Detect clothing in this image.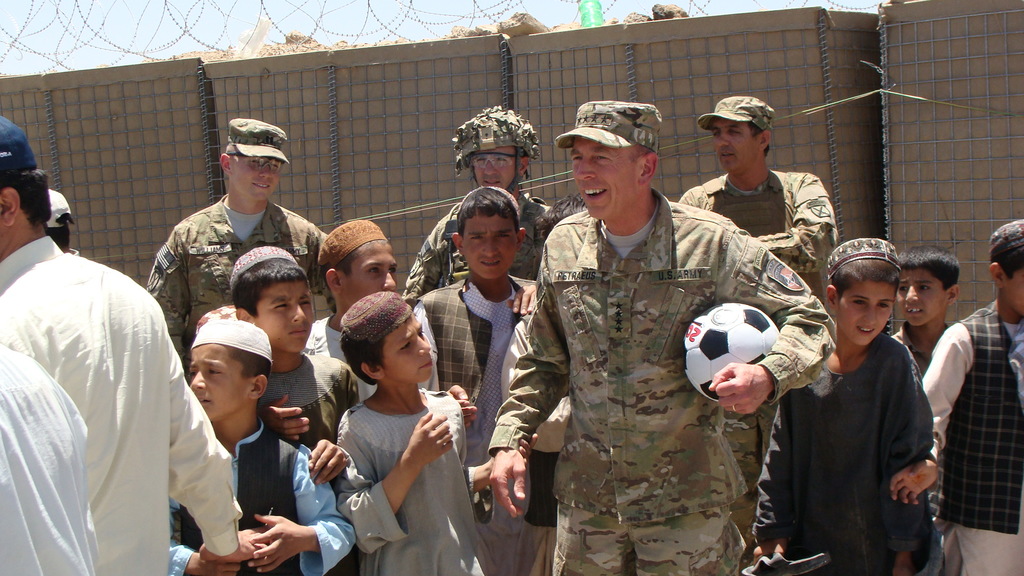
Detection: pyautogui.locateOnScreen(0, 343, 100, 575).
